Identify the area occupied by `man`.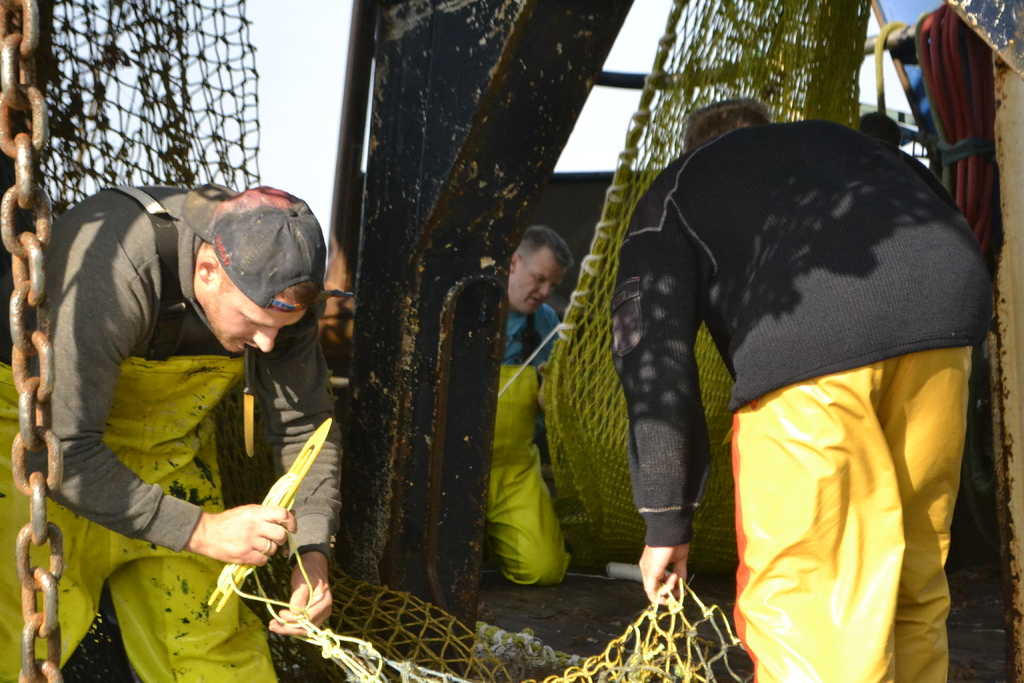
Area: <region>612, 94, 996, 682</region>.
